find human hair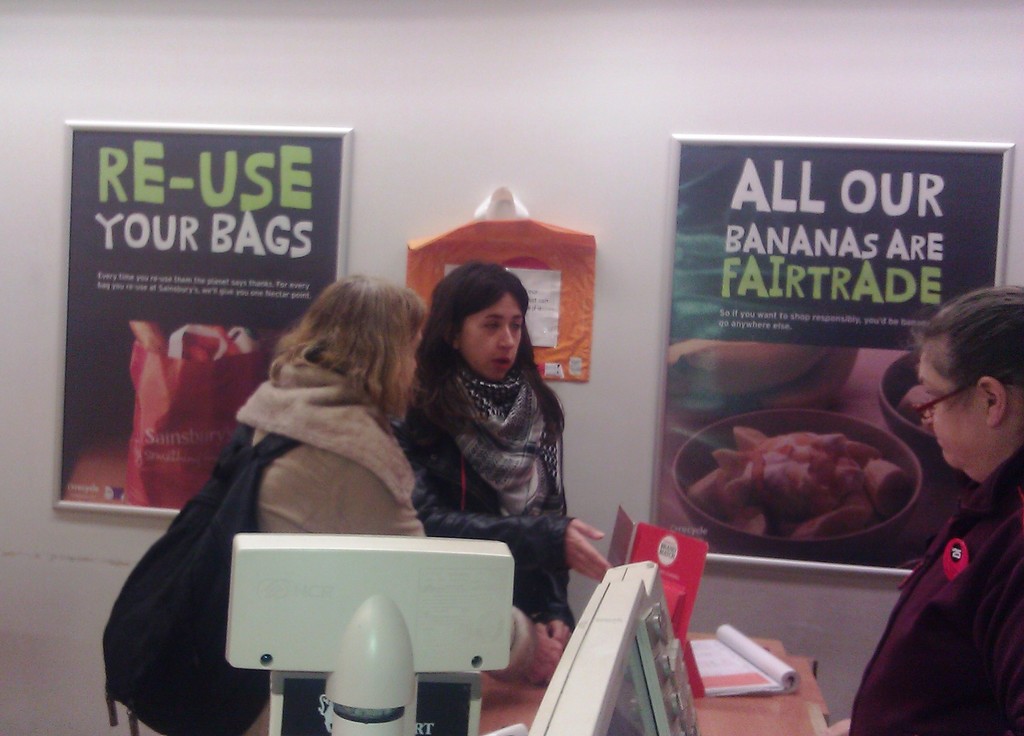
[x1=271, y1=275, x2=430, y2=422]
